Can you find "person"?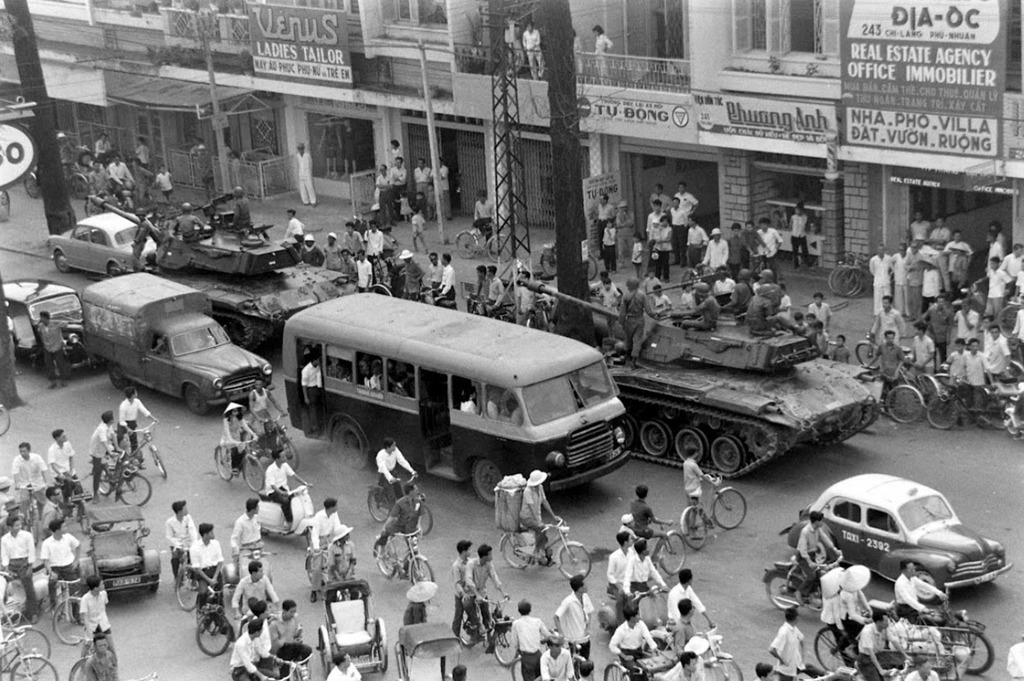
Yes, bounding box: [176,202,205,243].
